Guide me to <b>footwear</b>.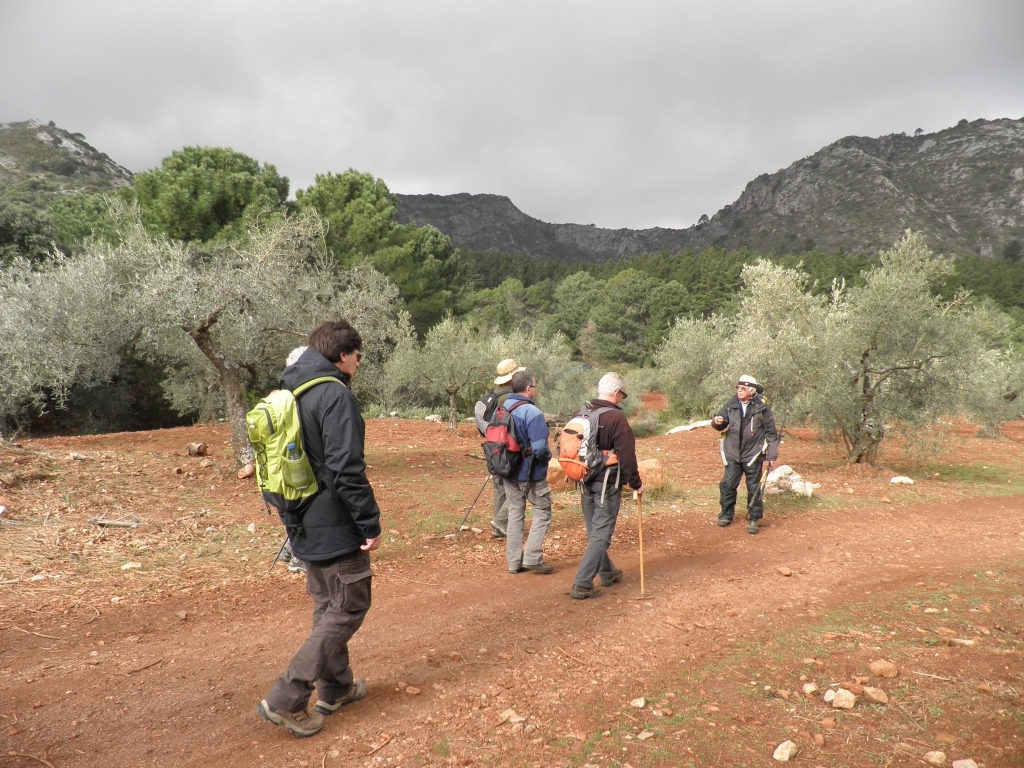
Guidance: pyautogui.locateOnScreen(316, 673, 366, 710).
